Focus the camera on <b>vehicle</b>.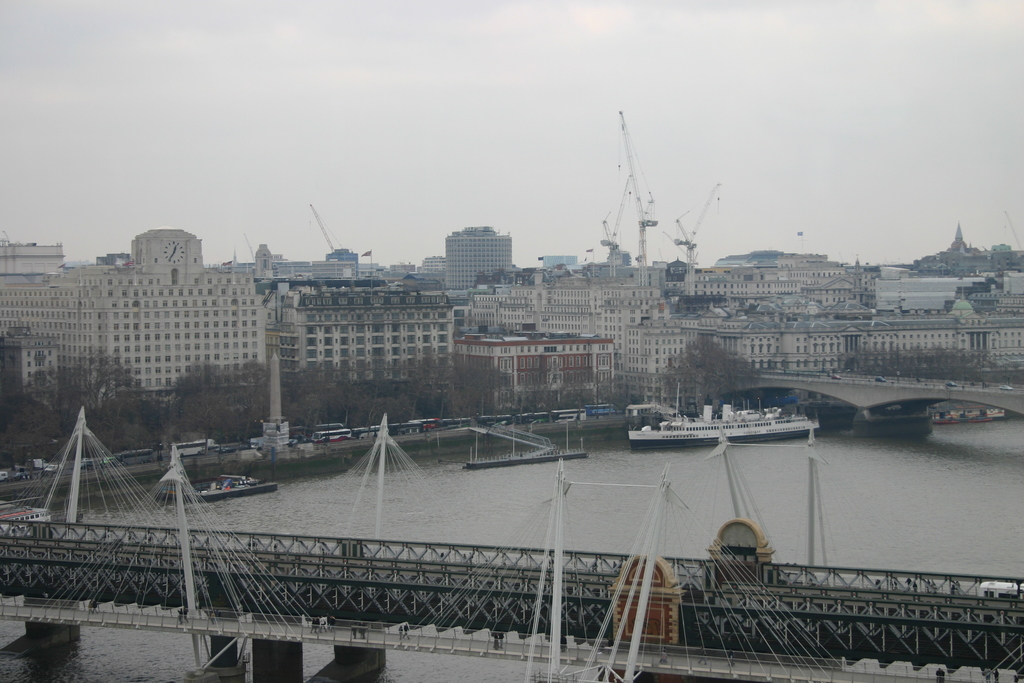
Focus region: (left=176, top=439, right=216, bottom=463).
